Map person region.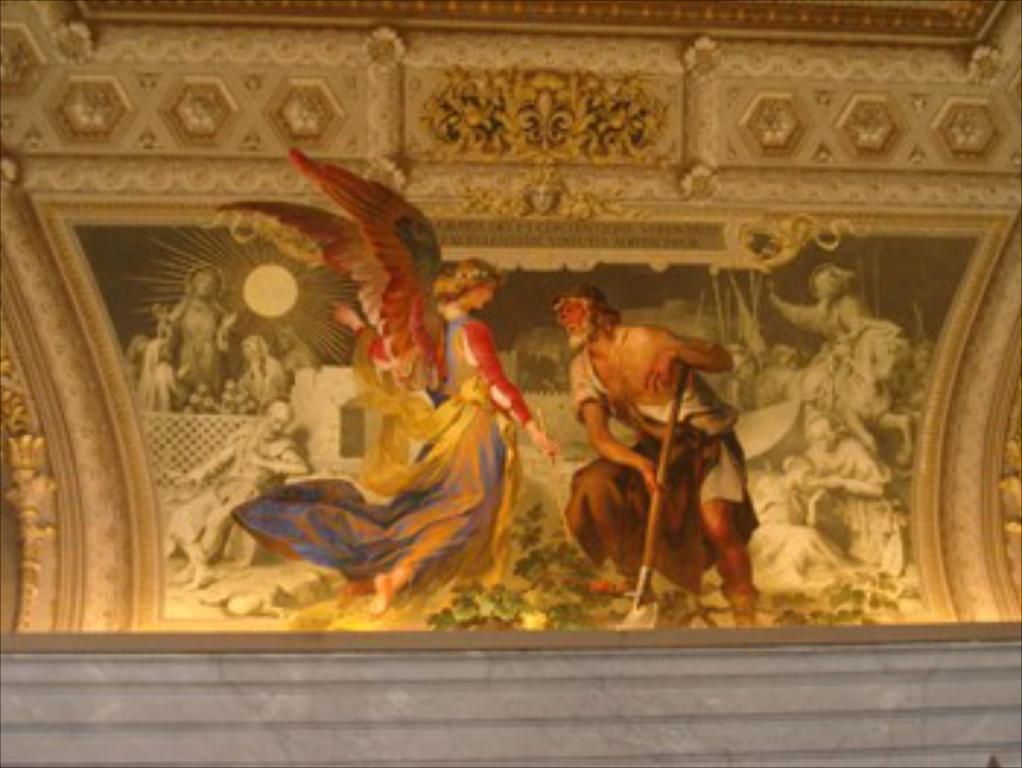
Mapped to locate(146, 260, 245, 429).
